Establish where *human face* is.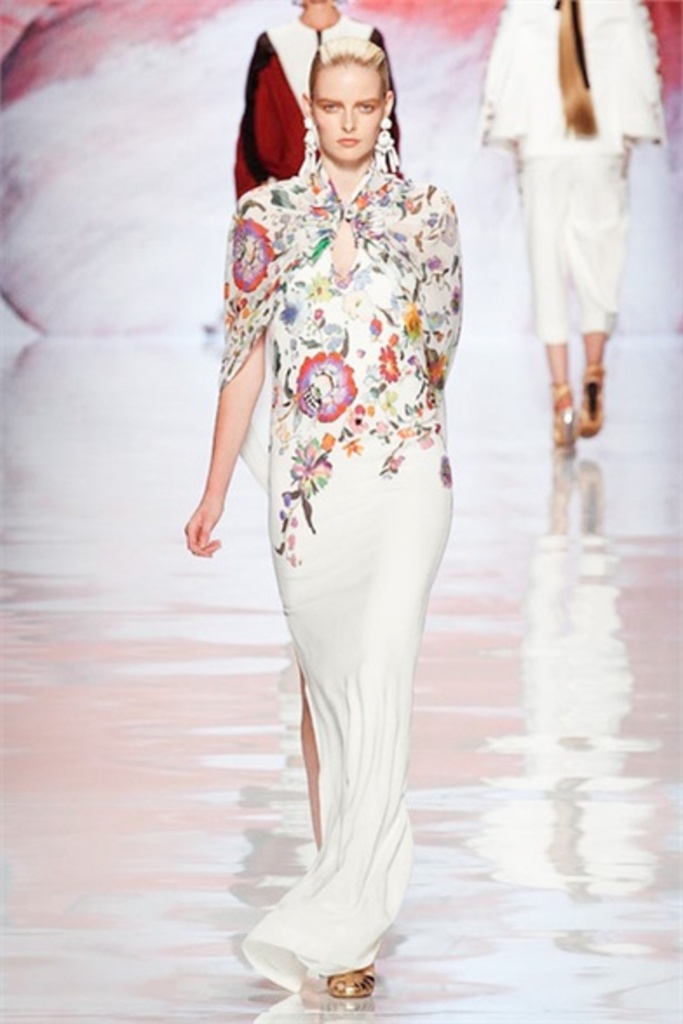
Established at x1=312 y1=64 x2=387 y2=162.
